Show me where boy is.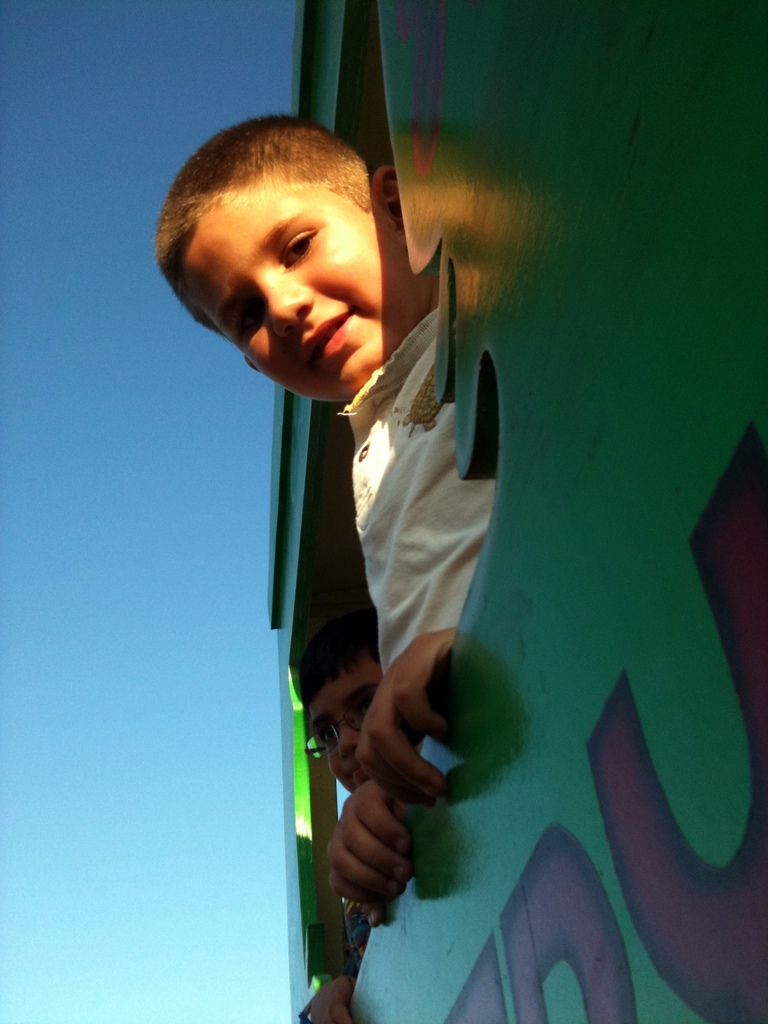
boy is at [127,95,512,931].
